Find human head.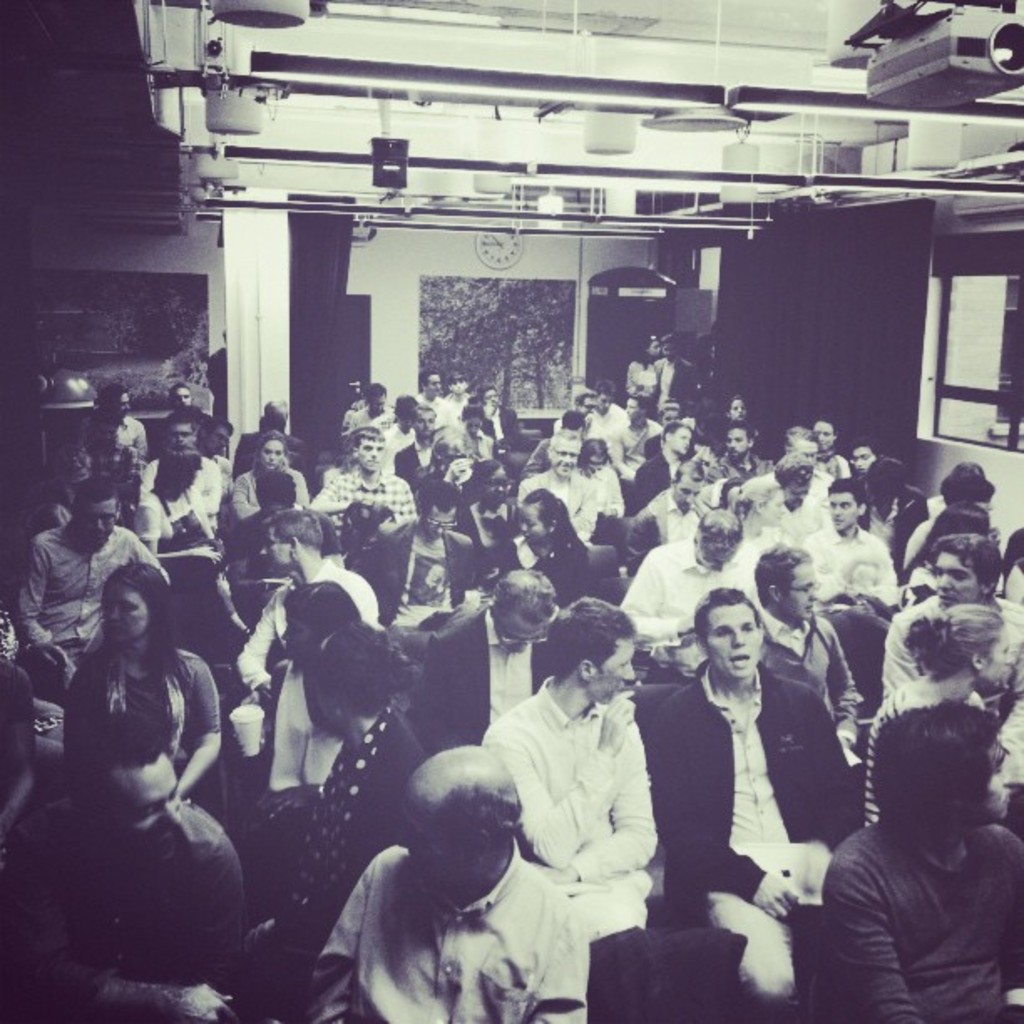
pyautogui.locateOnScreen(698, 592, 761, 679).
